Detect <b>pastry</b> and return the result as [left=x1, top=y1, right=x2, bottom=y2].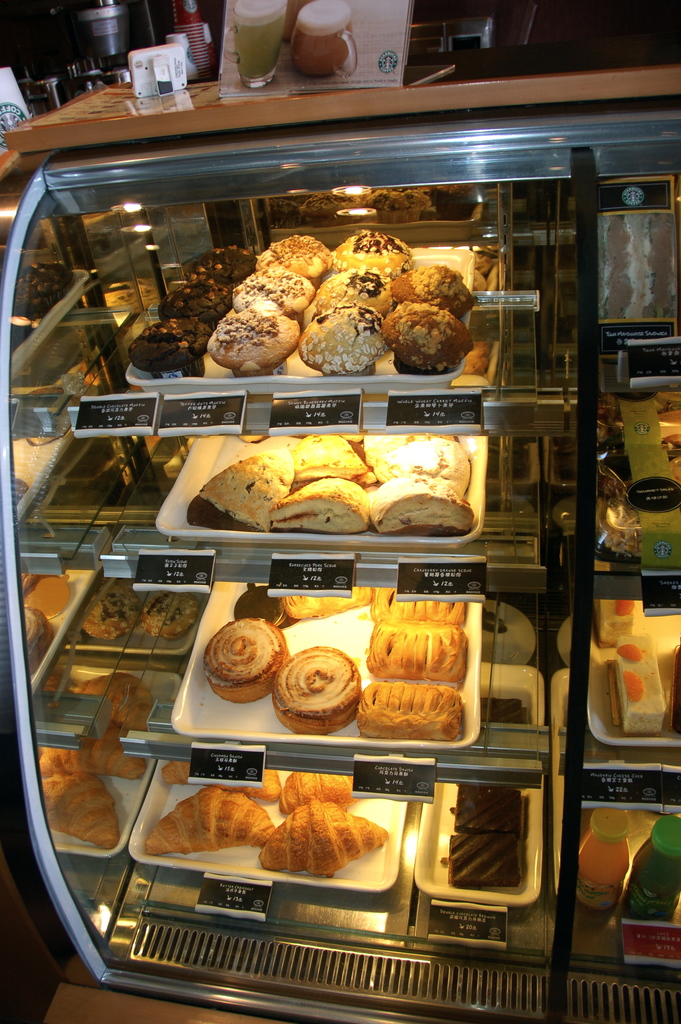
[left=455, top=827, right=529, bottom=888].
